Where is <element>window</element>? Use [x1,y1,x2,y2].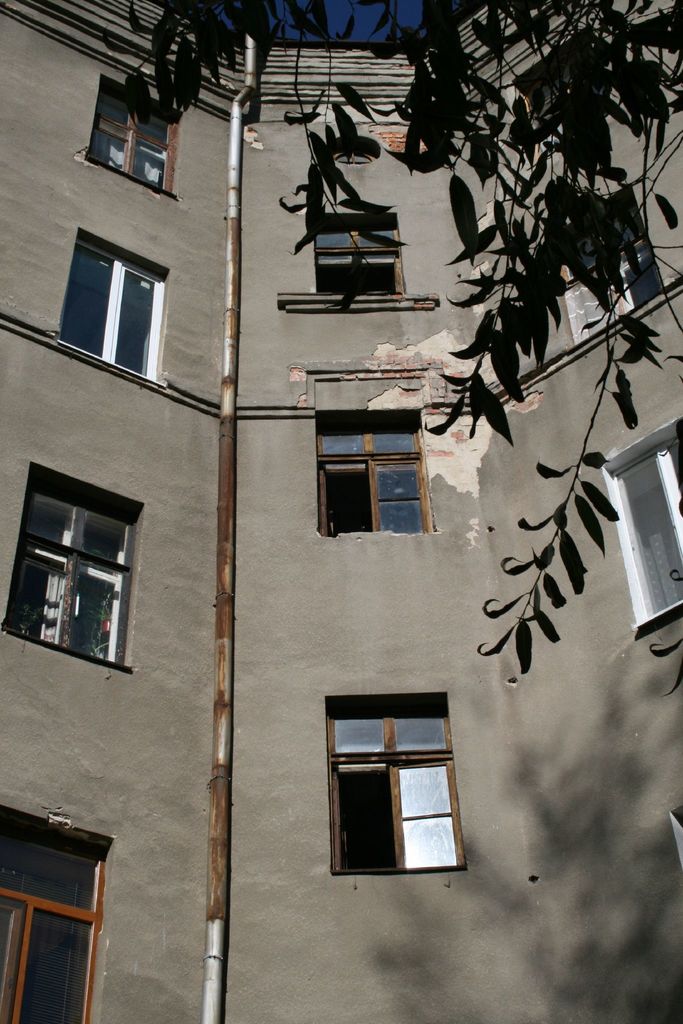
[597,420,682,637].
